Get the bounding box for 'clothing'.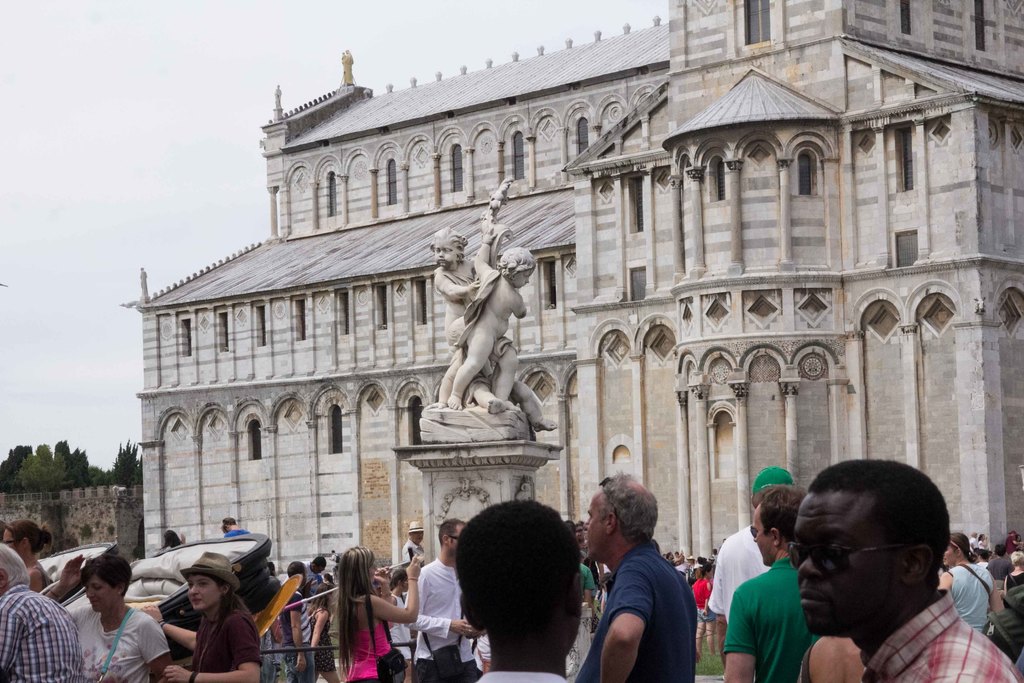
{"x1": 577, "y1": 545, "x2": 695, "y2": 682}.
